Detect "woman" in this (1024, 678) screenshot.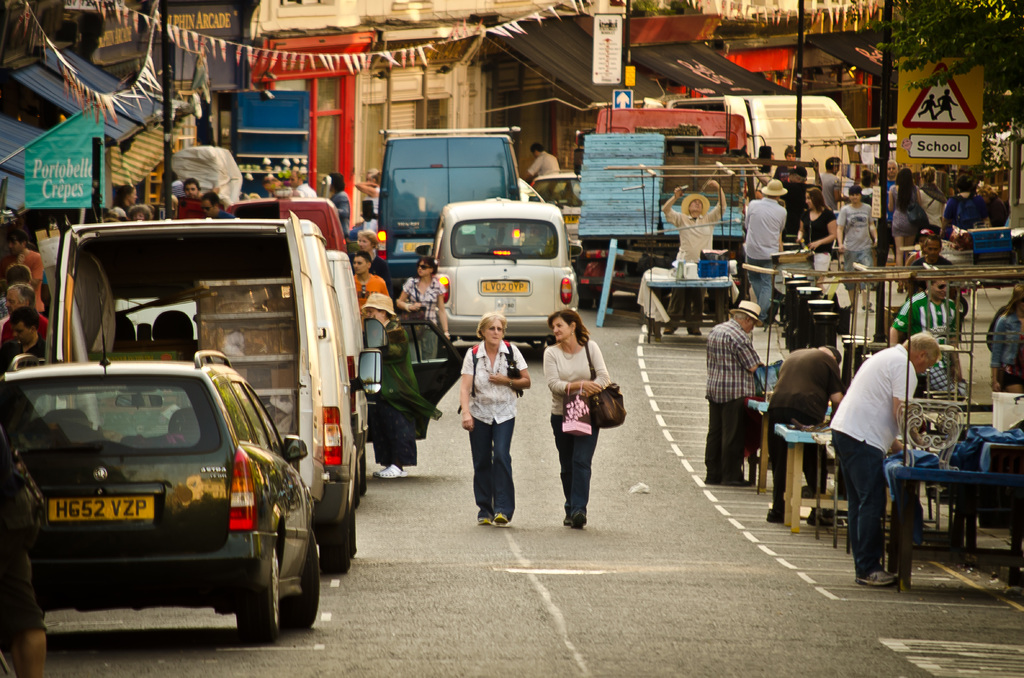
Detection: (990, 281, 1023, 395).
